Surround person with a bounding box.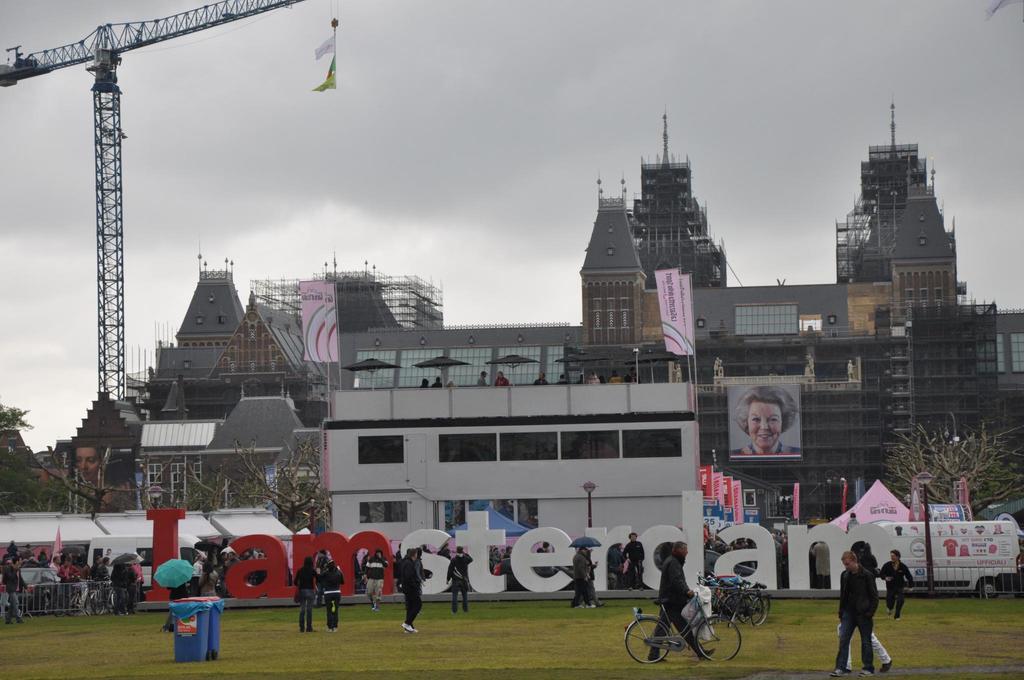
<region>847, 360, 856, 381</region>.
